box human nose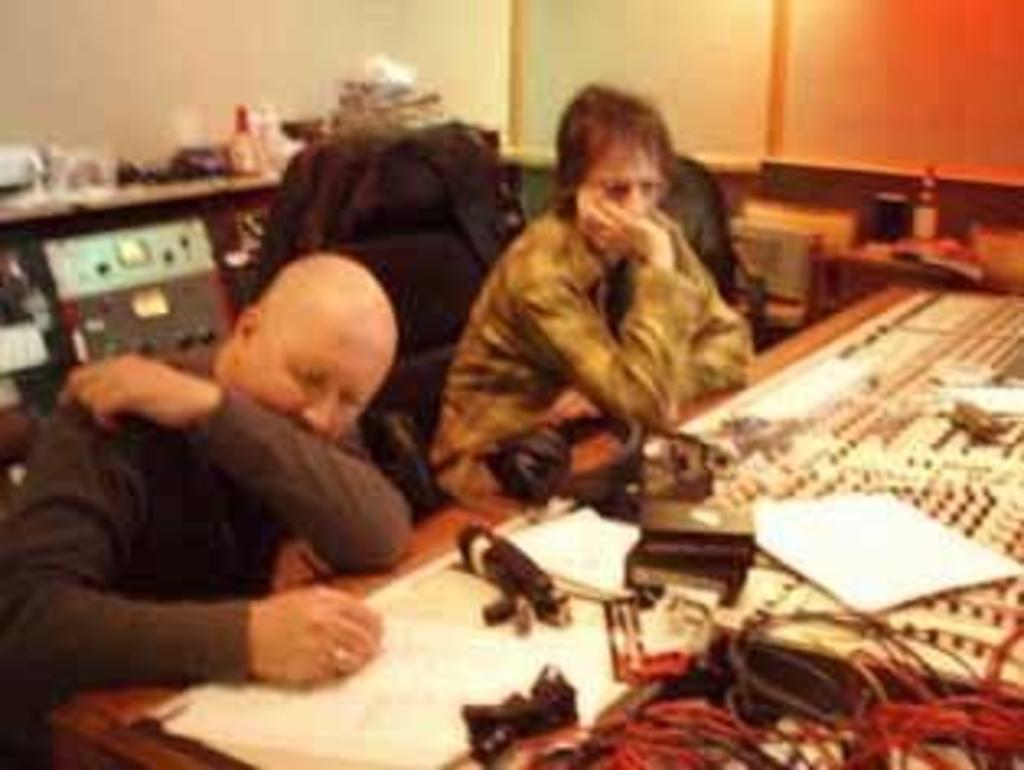
[left=620, top=192, right=646, bottom=225]
